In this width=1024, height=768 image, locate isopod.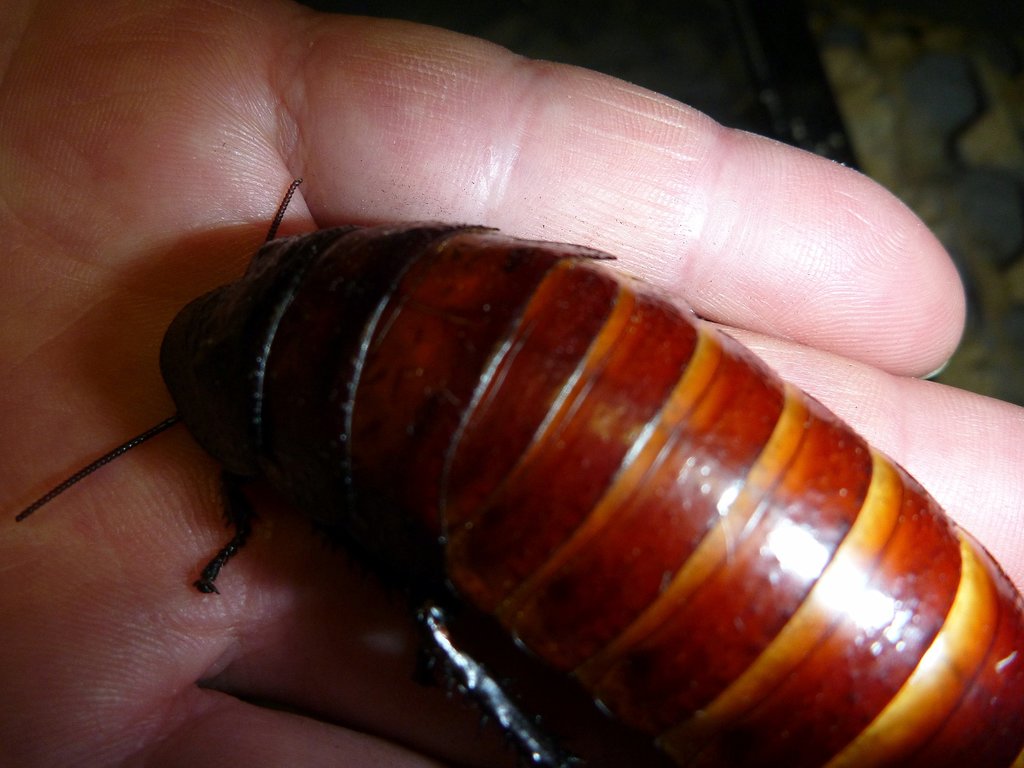
Bounding box: (18, 175, 1023, 767).
